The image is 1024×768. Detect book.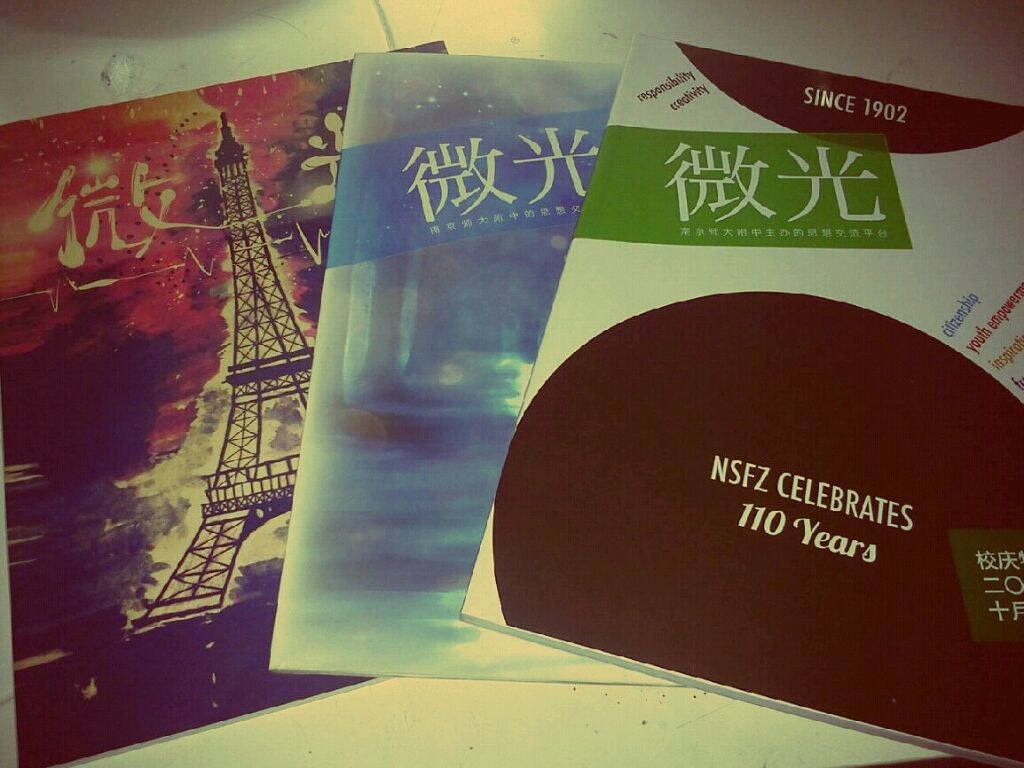
Detection: [x1=266, y1=49, x2=690, y2=692].
